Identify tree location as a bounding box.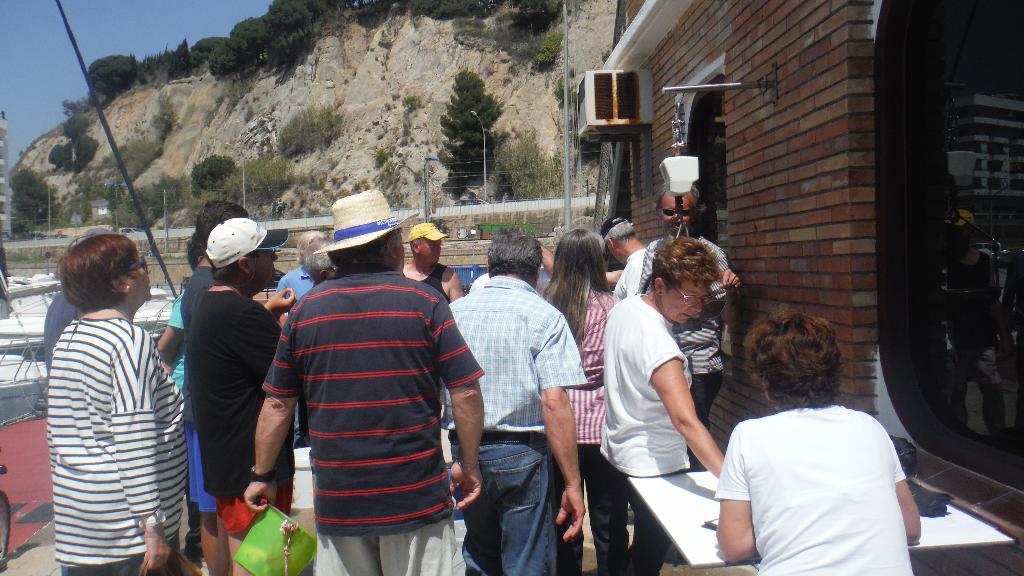
438,70,504,206.
